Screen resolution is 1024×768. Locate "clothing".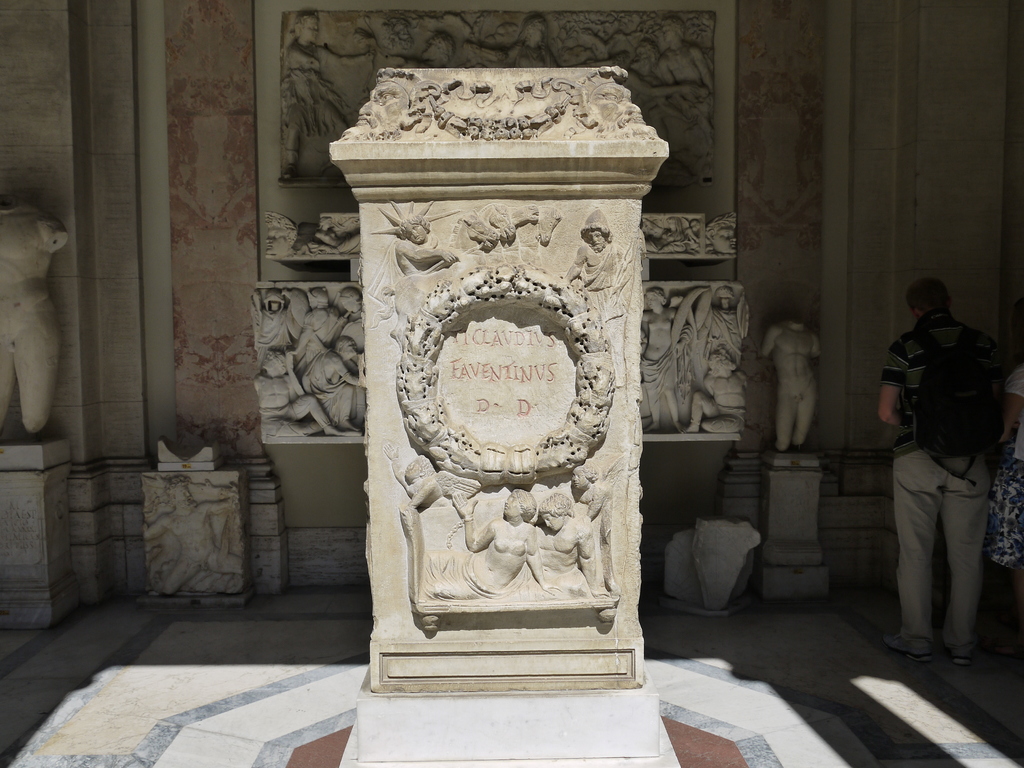
[left=875, top=275, right=1011, bottom=648].
